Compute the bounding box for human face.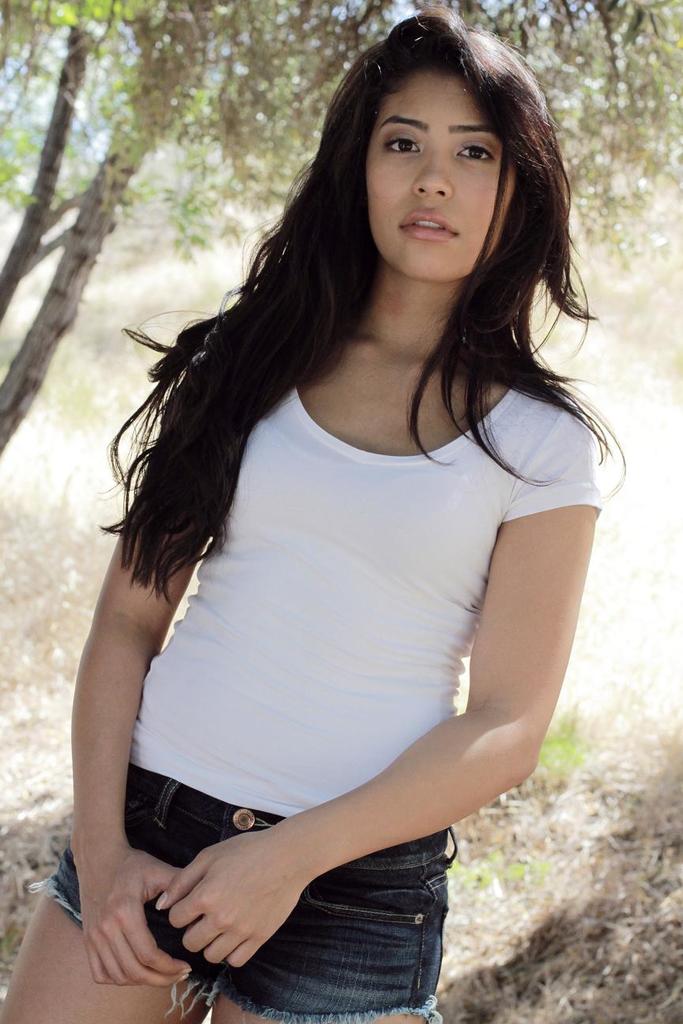
366 62 515 283.
